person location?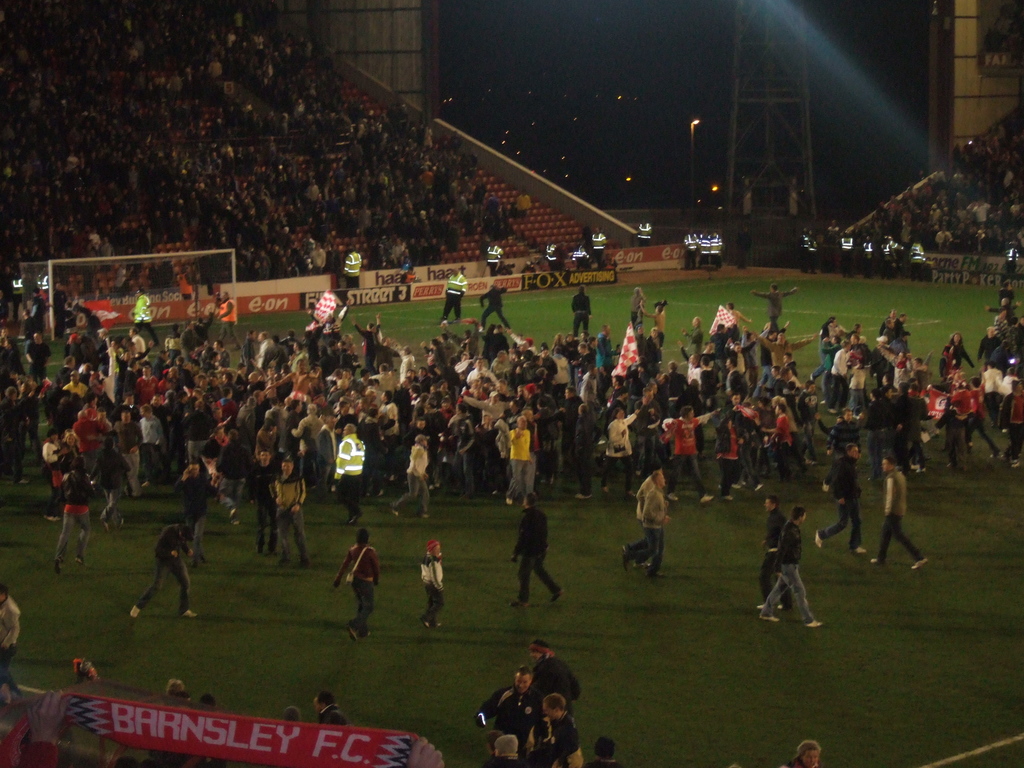
476:276:509:332
